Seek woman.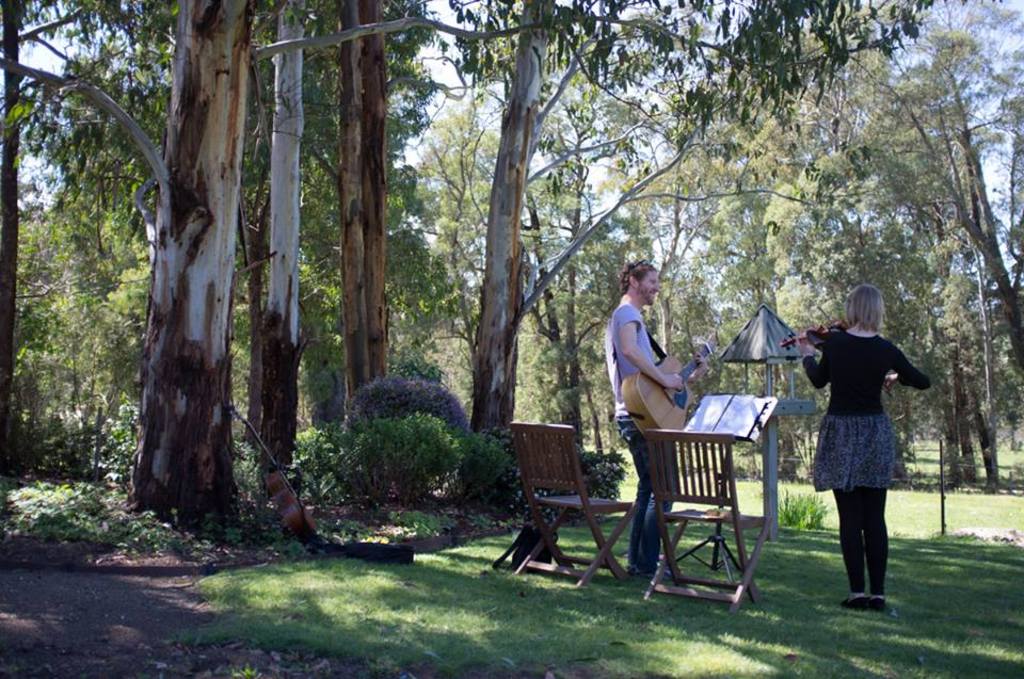
[left=806, top=288, right=929, bottom=601].
